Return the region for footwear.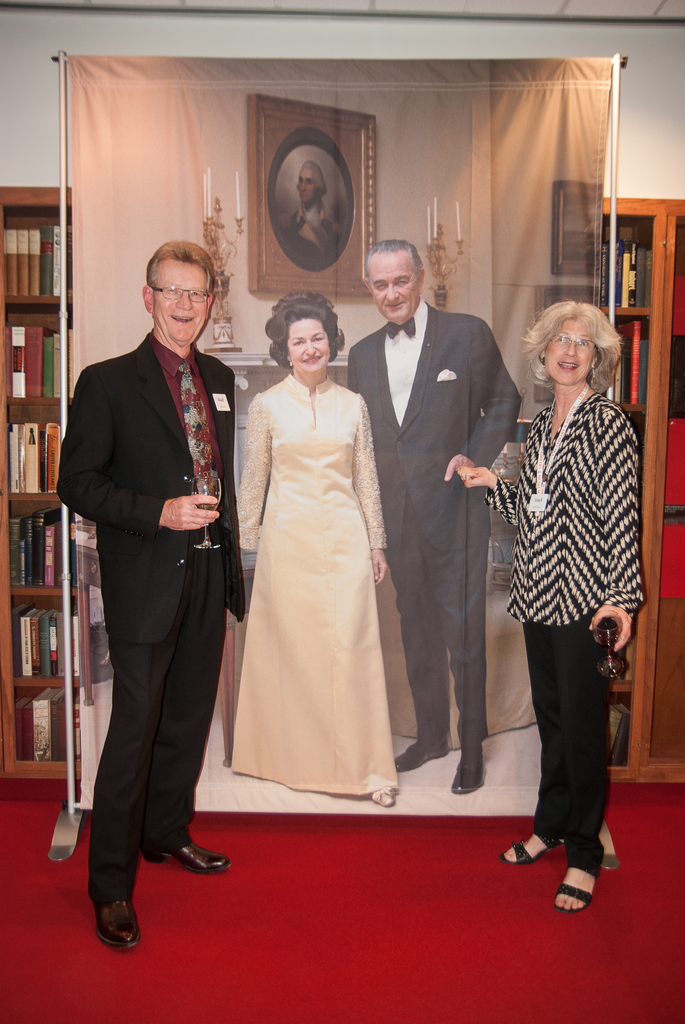
(x1=394, y1=736, x2=459, y2=767).
